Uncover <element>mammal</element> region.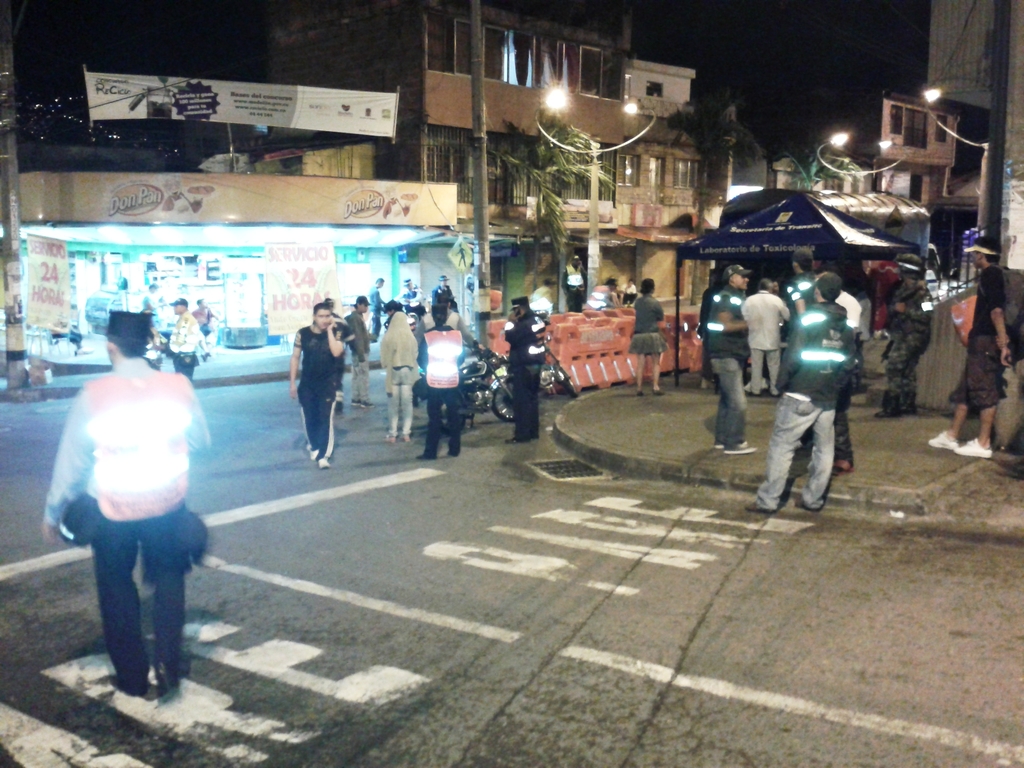
Uncovered: 705:262:755:452.
